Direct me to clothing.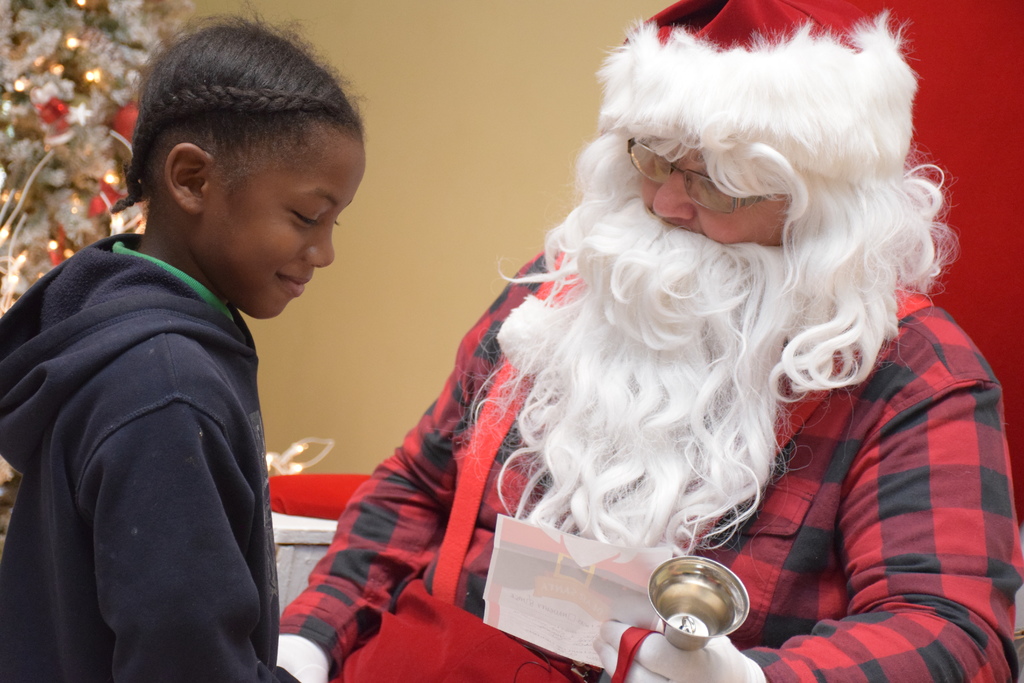
Direction: pyautogui.locateOnScreen(0, 220, 300, 682).
